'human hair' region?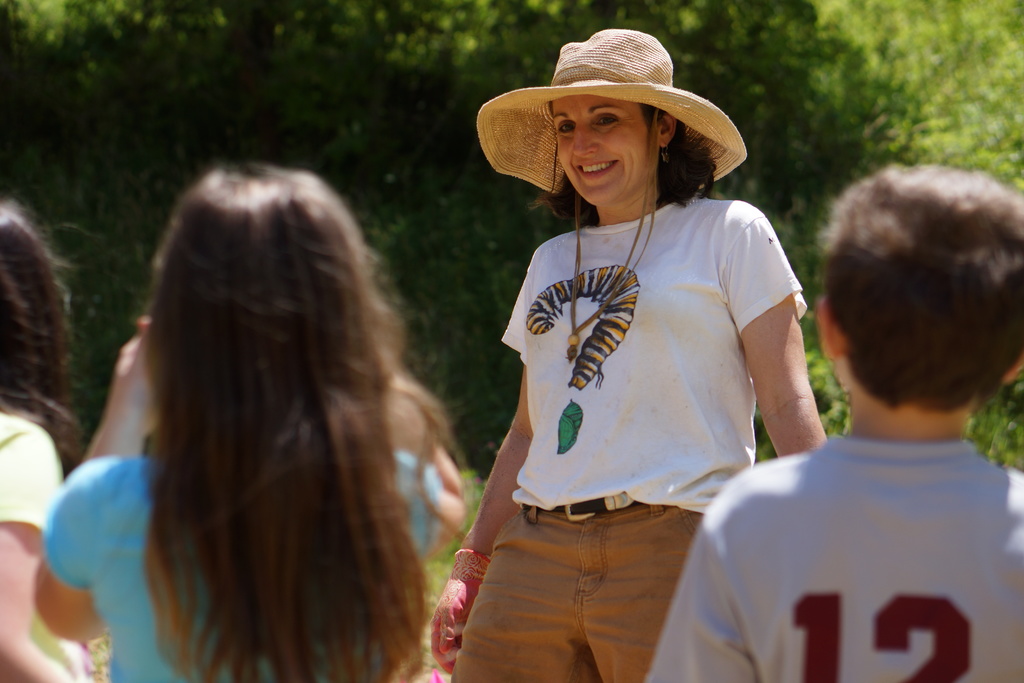
left=529, top=101, right=719, bottom=232
